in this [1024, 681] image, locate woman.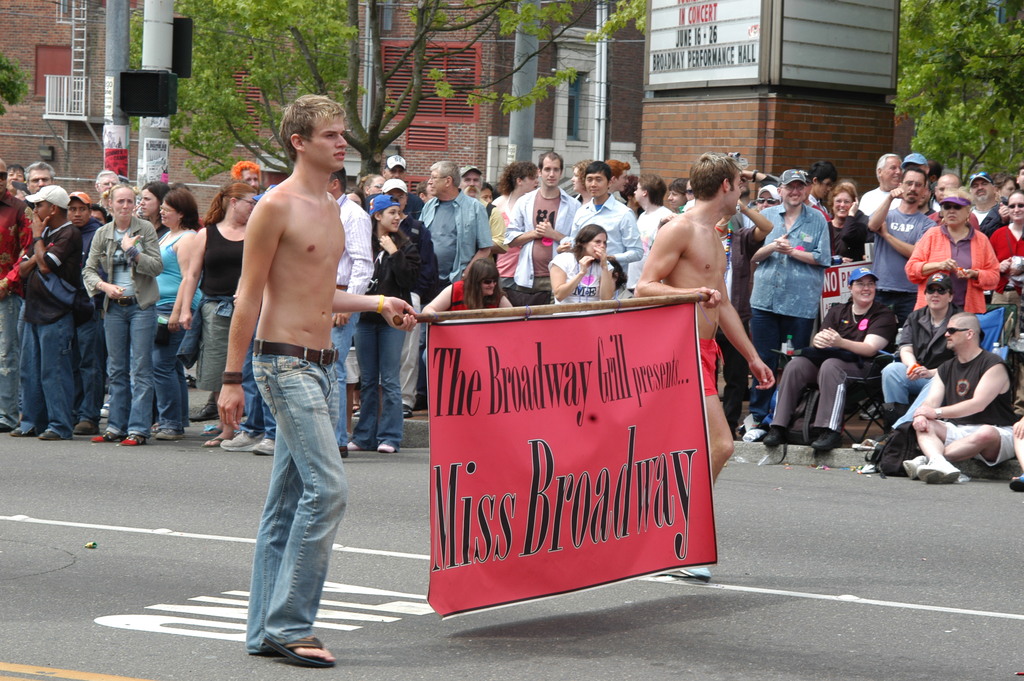
Bounding box: (551,223,609,302).
